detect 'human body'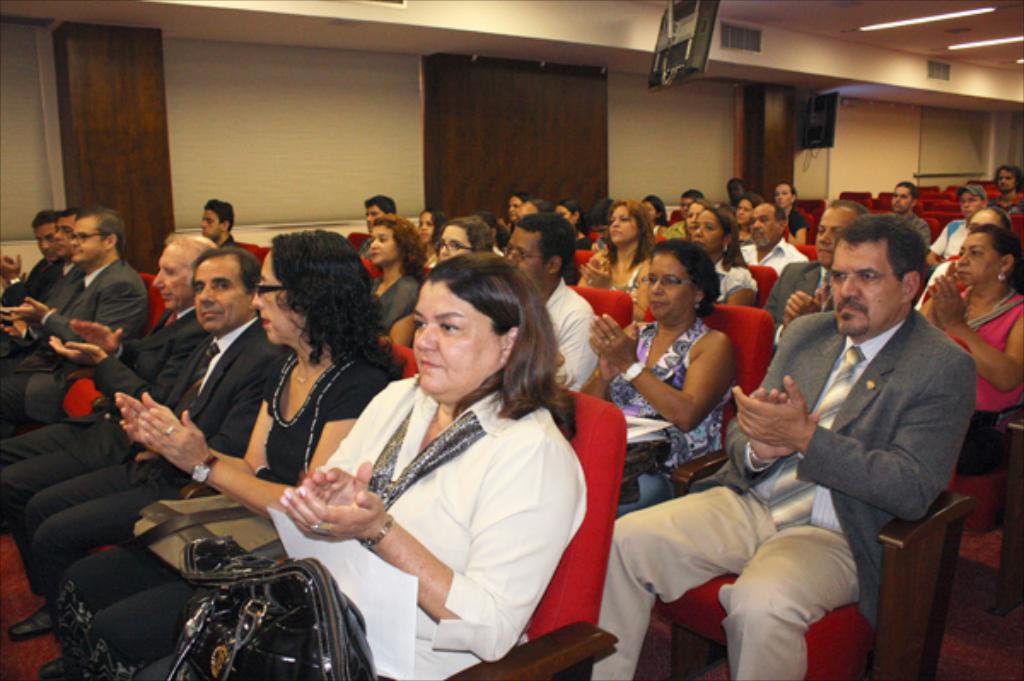
bbox=(213, 232, 239, 253)
